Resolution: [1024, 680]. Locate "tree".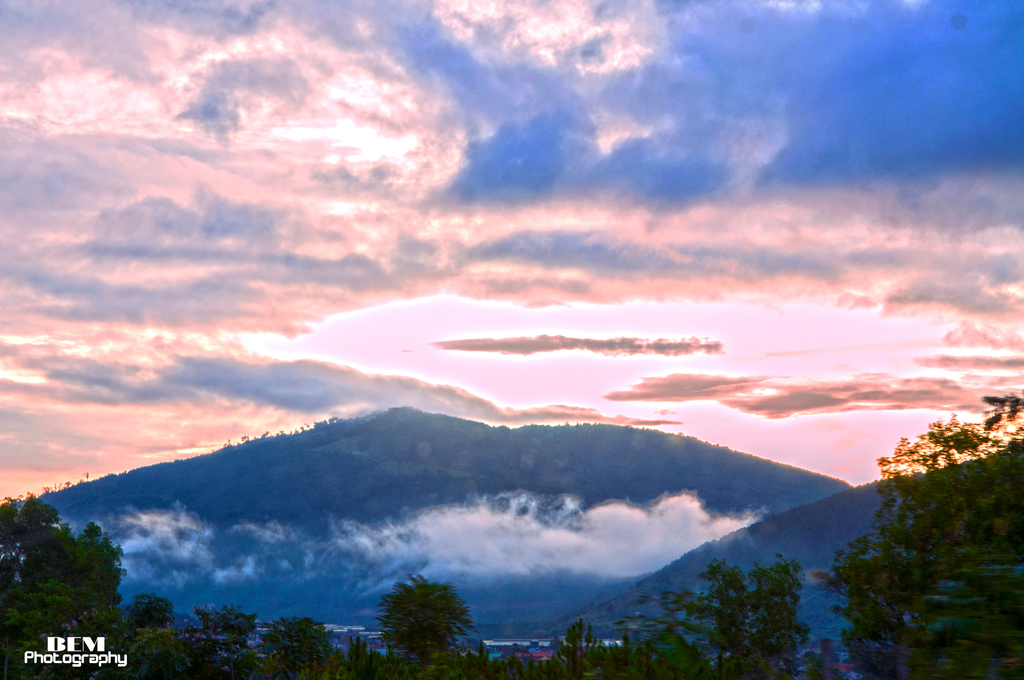
[left=621, top=631, right=664, bottom=679].
